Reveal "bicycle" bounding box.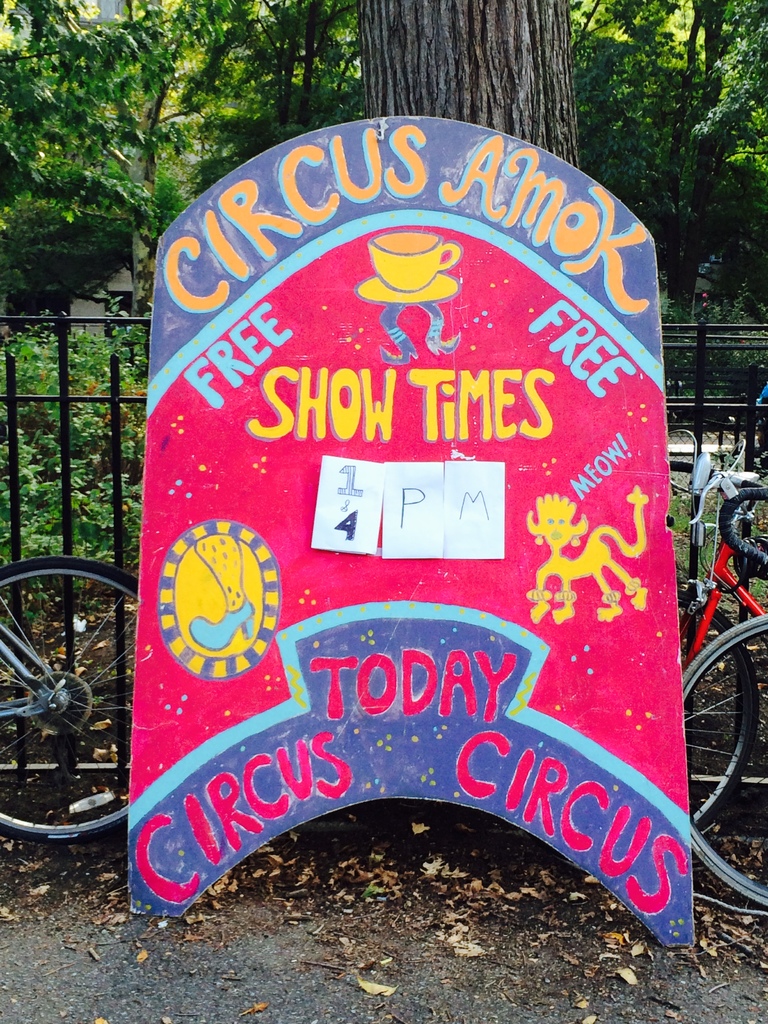
Revealed: (676, 485, 767, 905).
